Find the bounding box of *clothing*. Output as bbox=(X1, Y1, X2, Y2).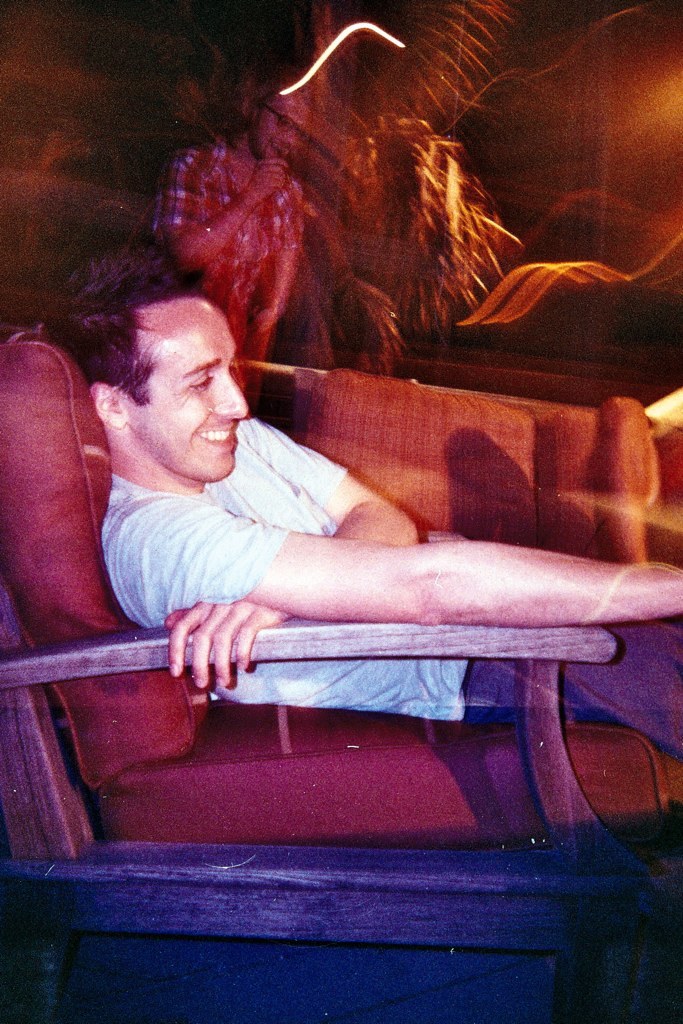
bbox=(162, 348, 673, 771).
